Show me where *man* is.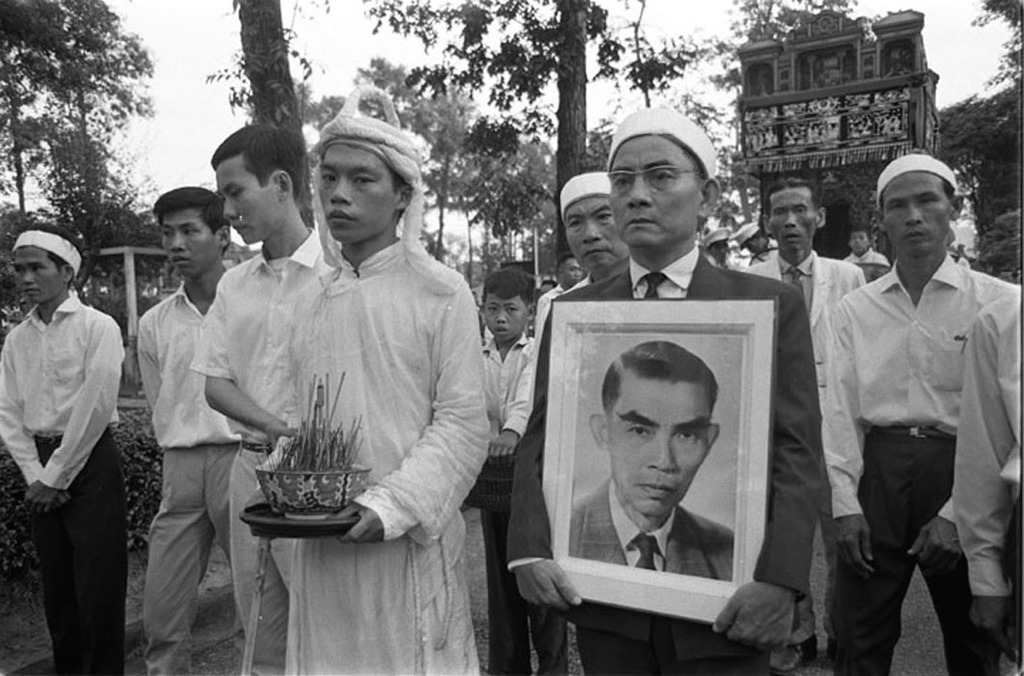
*man* is at select_region(738, 181, 865, 657).
